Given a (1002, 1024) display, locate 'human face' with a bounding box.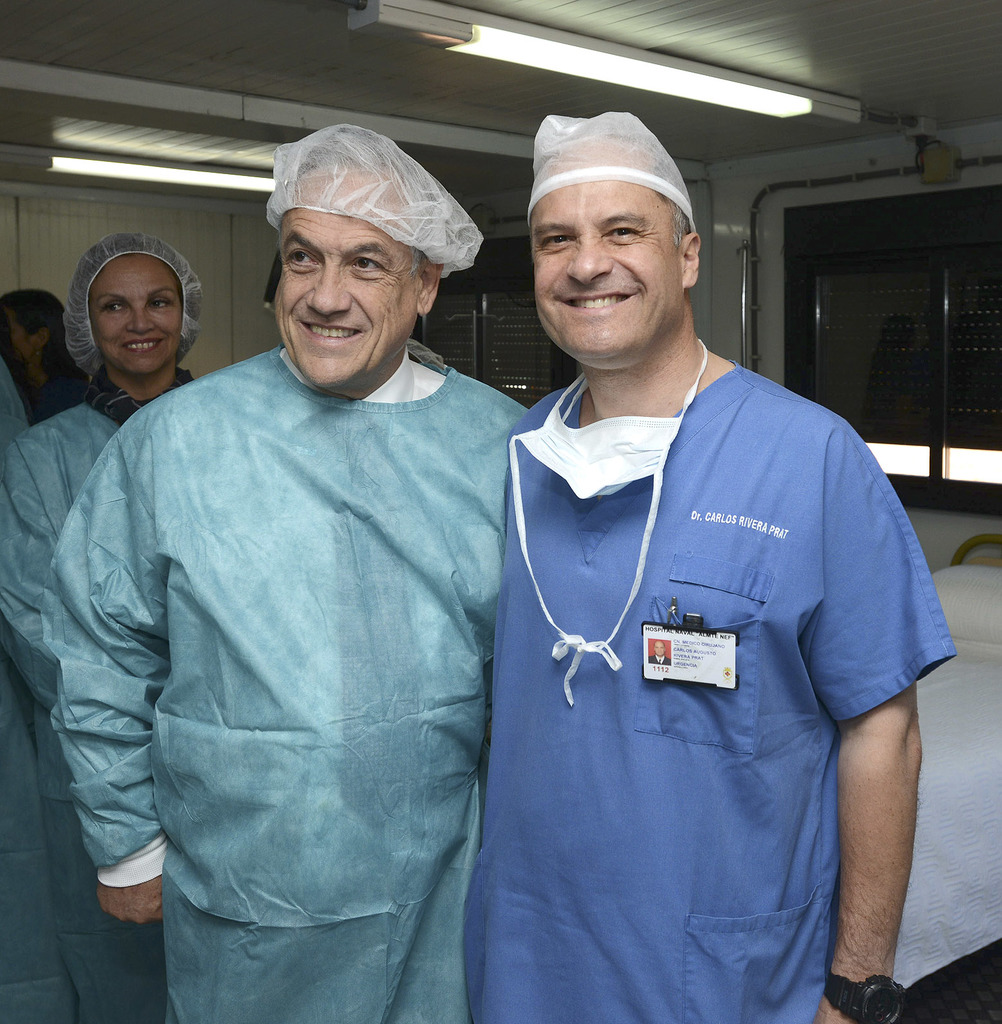
Located: (x1=534, y1=178, x2=681, y2=364).
